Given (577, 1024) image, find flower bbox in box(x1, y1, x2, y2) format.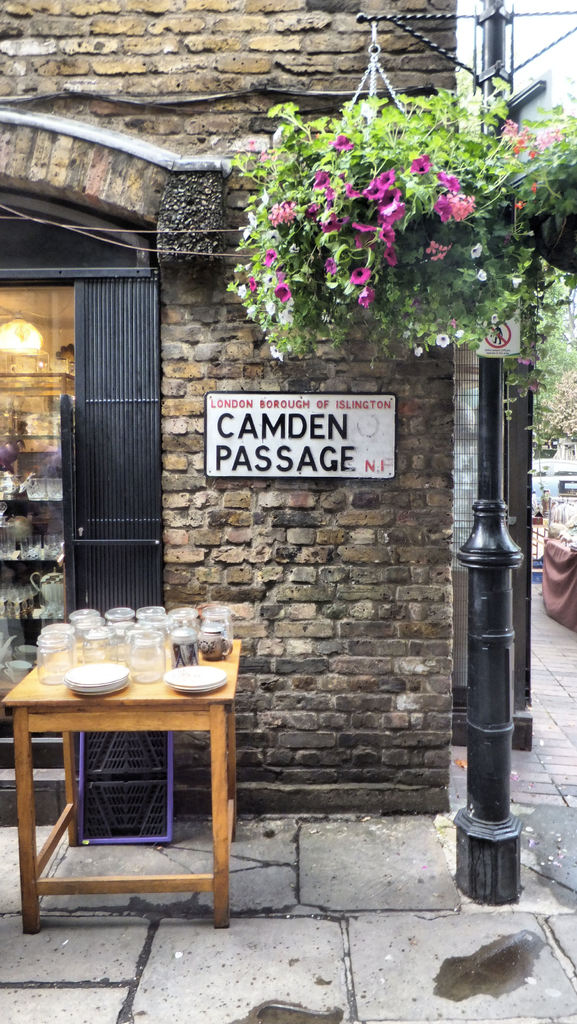
box(262, 246, 279, 266).
